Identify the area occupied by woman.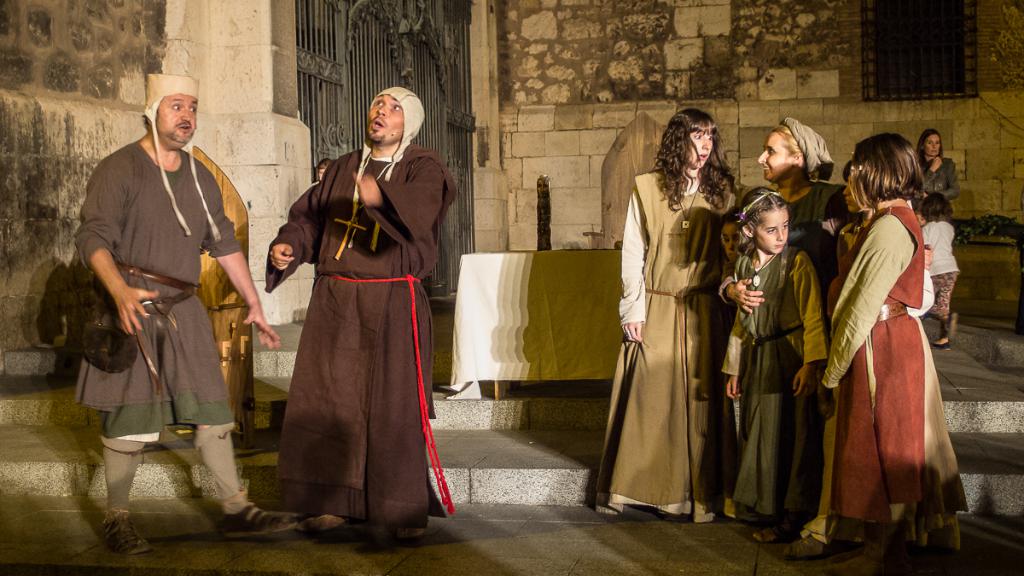
Area: 713 118 854 310.
